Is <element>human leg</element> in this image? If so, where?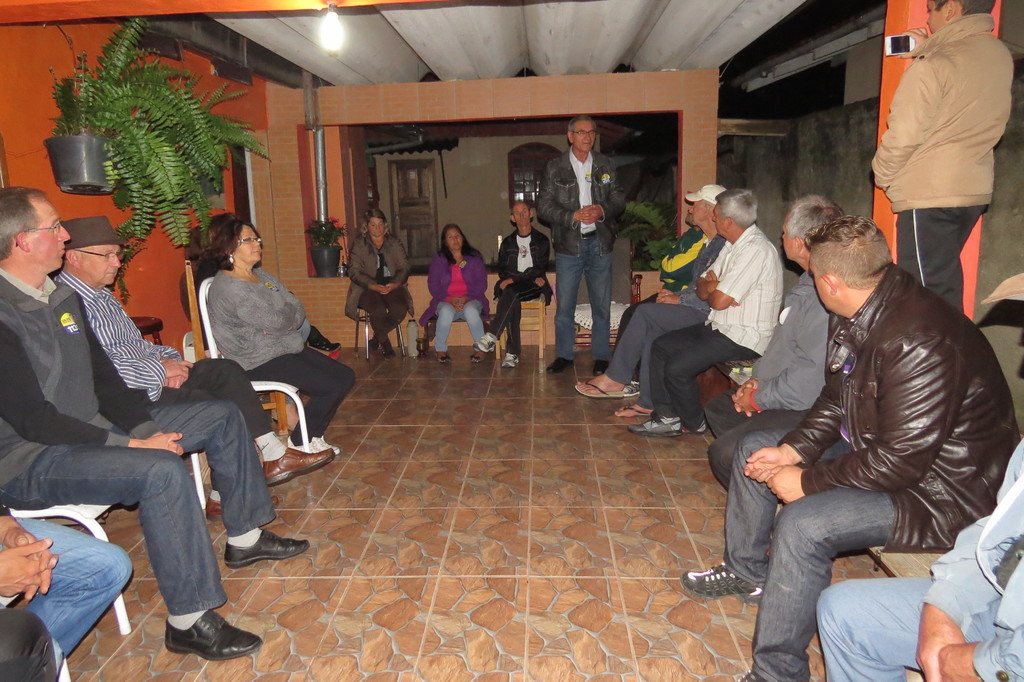
Yes, at left=0, top=518, right=121, bottom=662.
